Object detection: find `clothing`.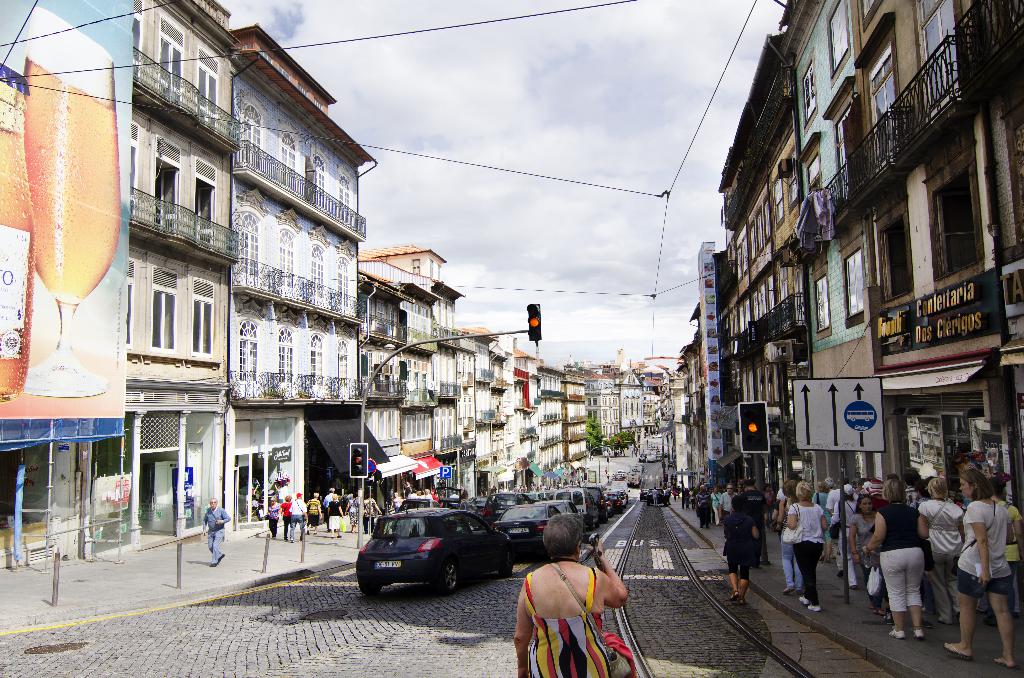
box=[277, 501, 291, 541].
